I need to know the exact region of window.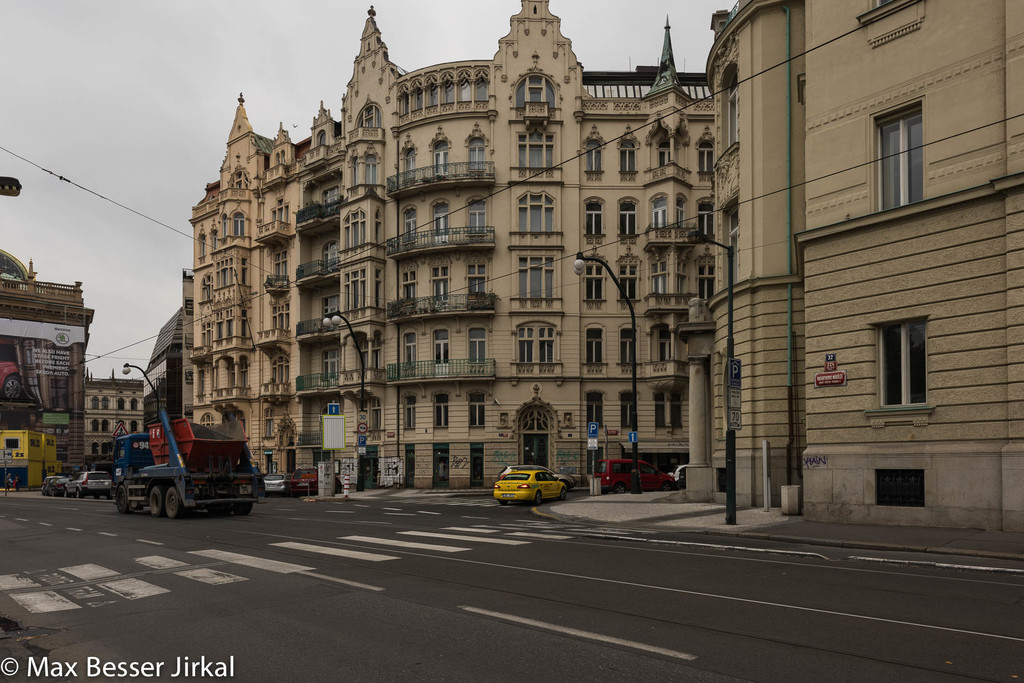
Region: {"left": 614, "top": 254, "right": 640, "bottom": 303}.
